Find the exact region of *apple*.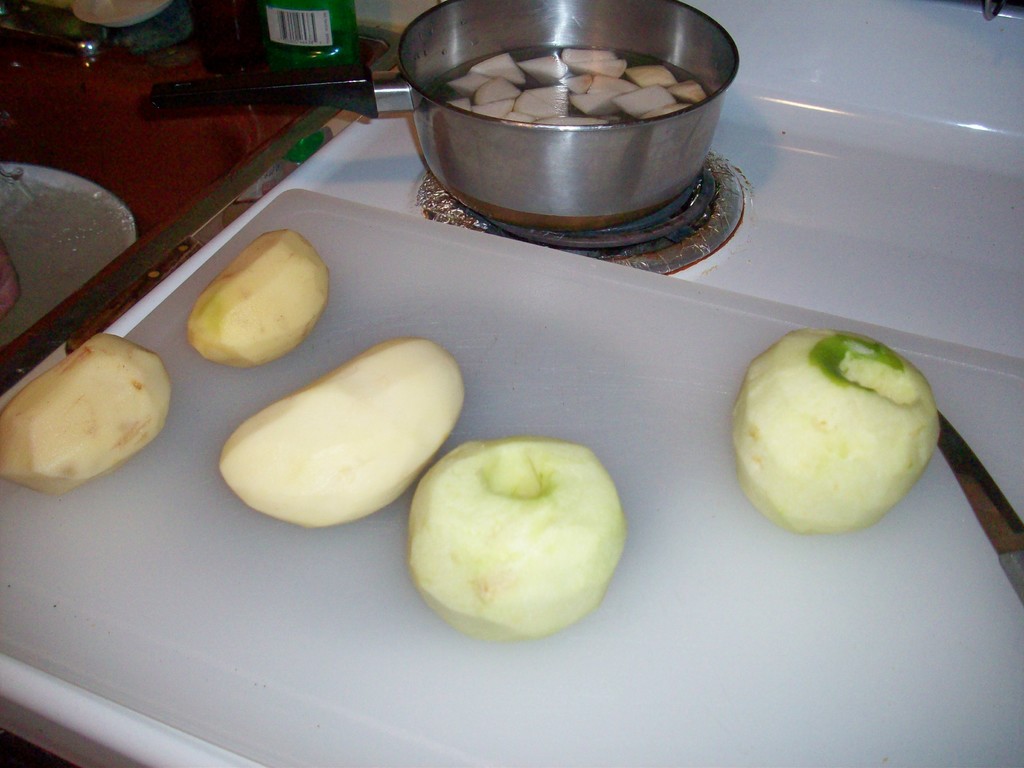
Exact region: l=730, t=332, r=941, b=538.
